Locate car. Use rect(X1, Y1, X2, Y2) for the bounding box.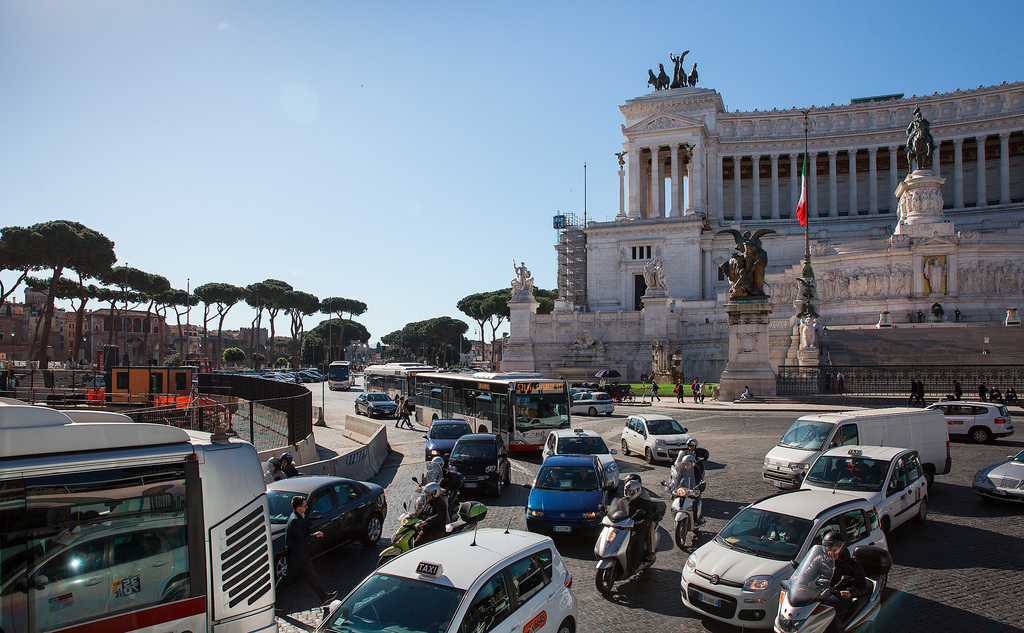
rect(415, 413, 478, 474).
